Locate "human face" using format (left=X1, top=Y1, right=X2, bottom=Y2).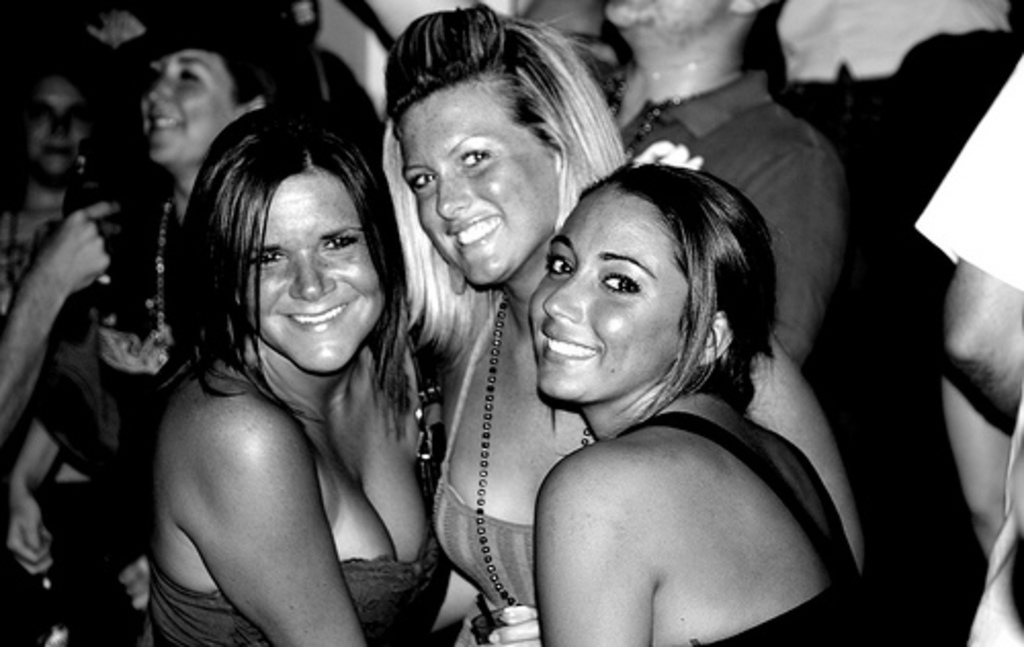
(left=416, top=96, right=532, bottom=287).
